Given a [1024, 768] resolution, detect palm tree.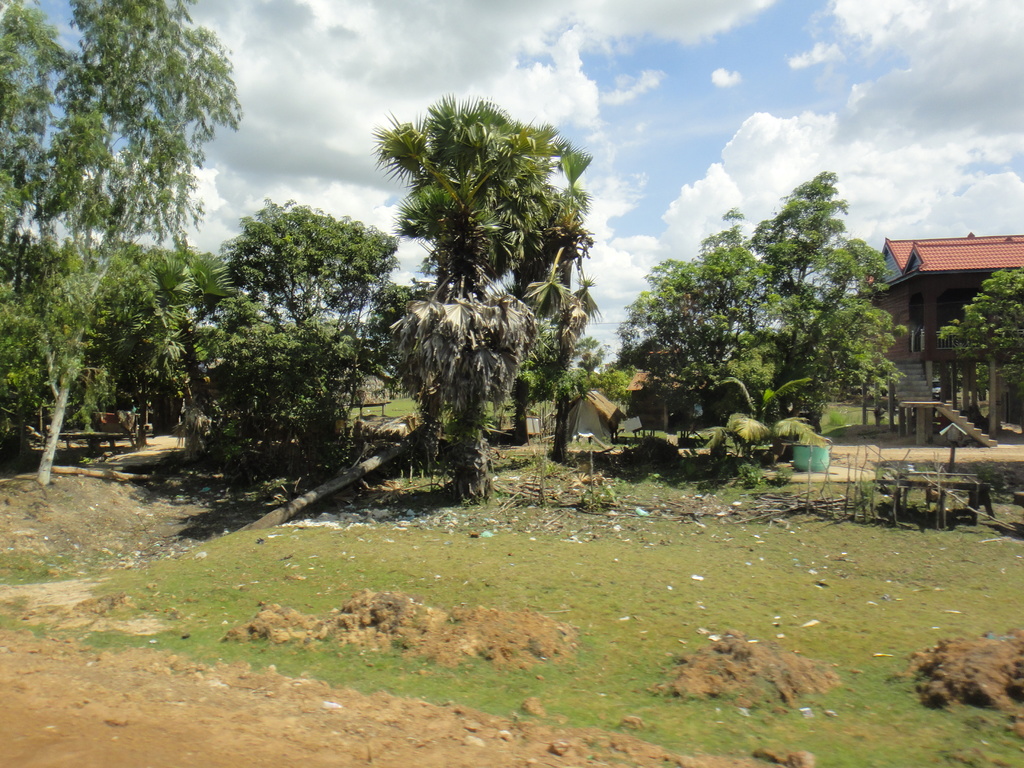
crop(492, 140, 575, 454).
